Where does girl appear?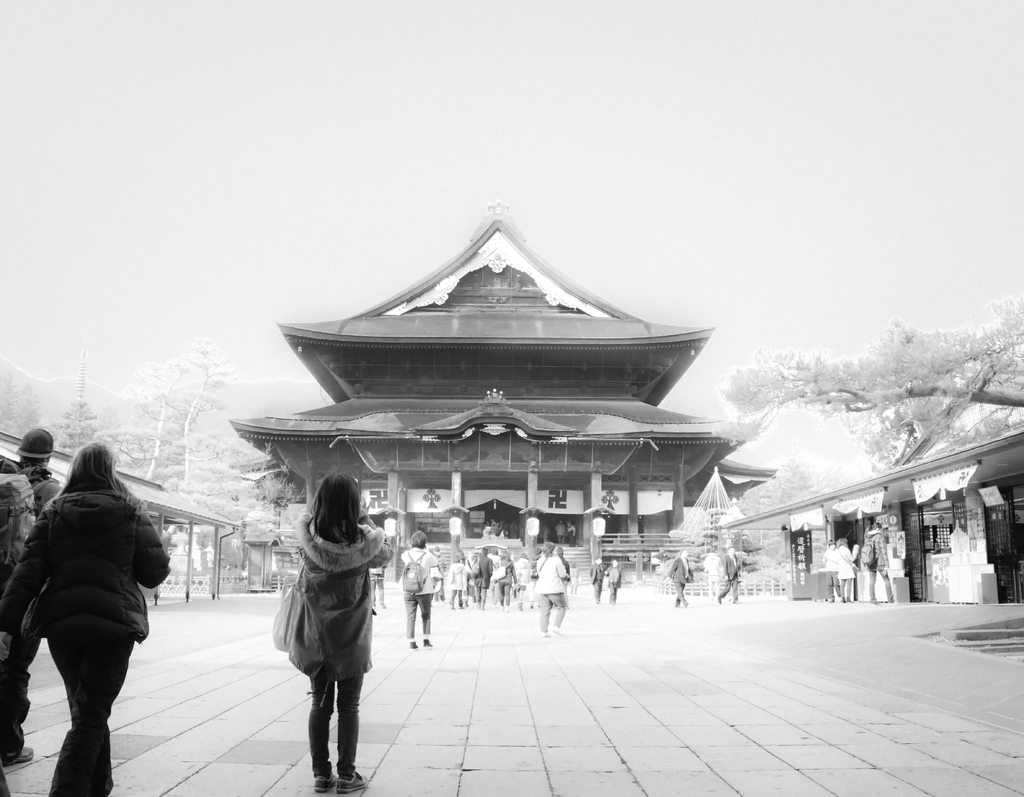
Appears at <box>292,472,396,793</box>.
